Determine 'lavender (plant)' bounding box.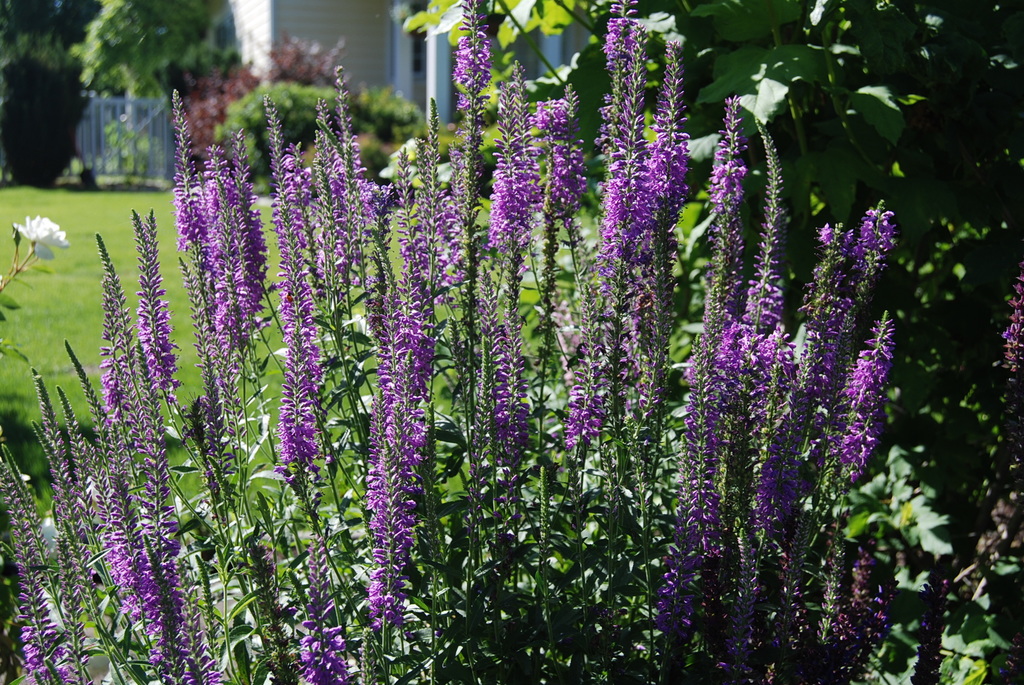
Determined: bbox=(348, 307, 428, 670).
